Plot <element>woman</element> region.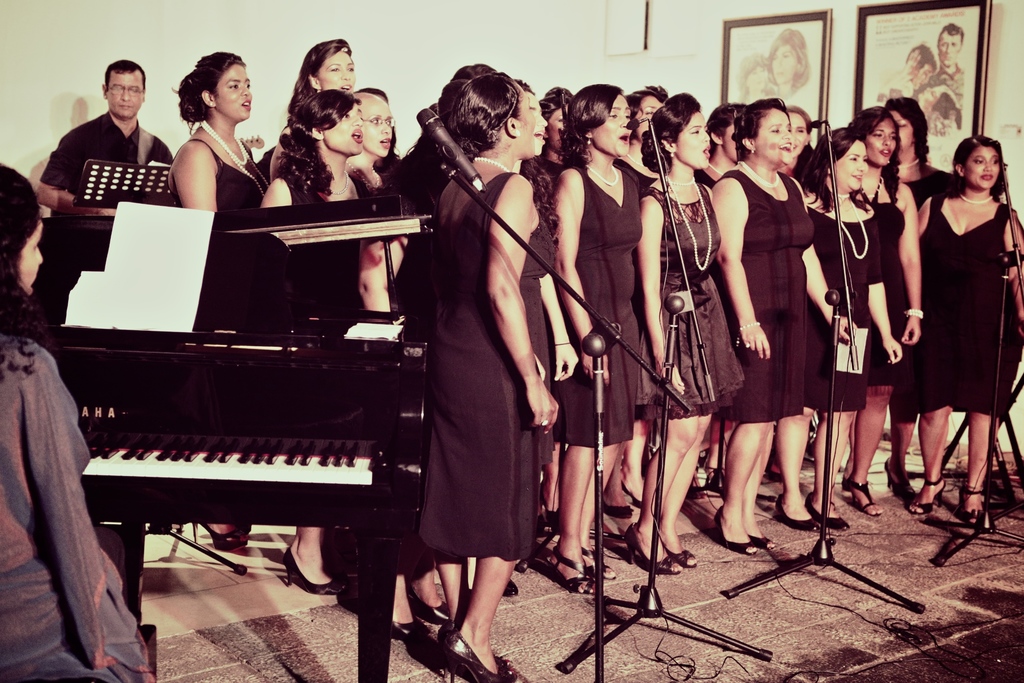
Plotted at [769, 106, 842, 482].
